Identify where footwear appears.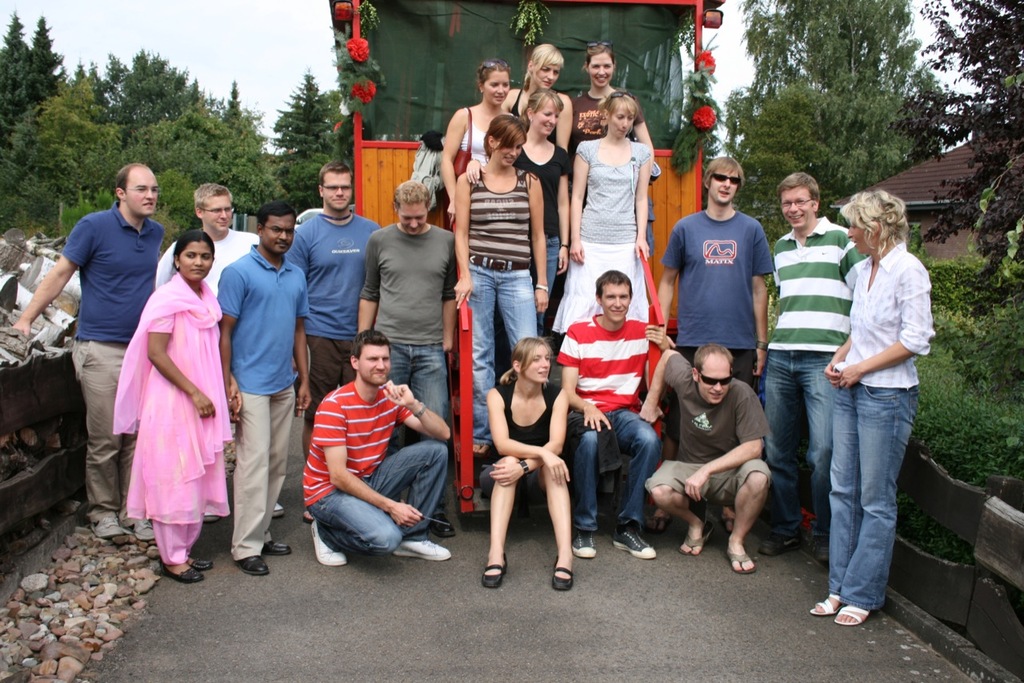
Appears at bbox(614, 525, 659, 563).
